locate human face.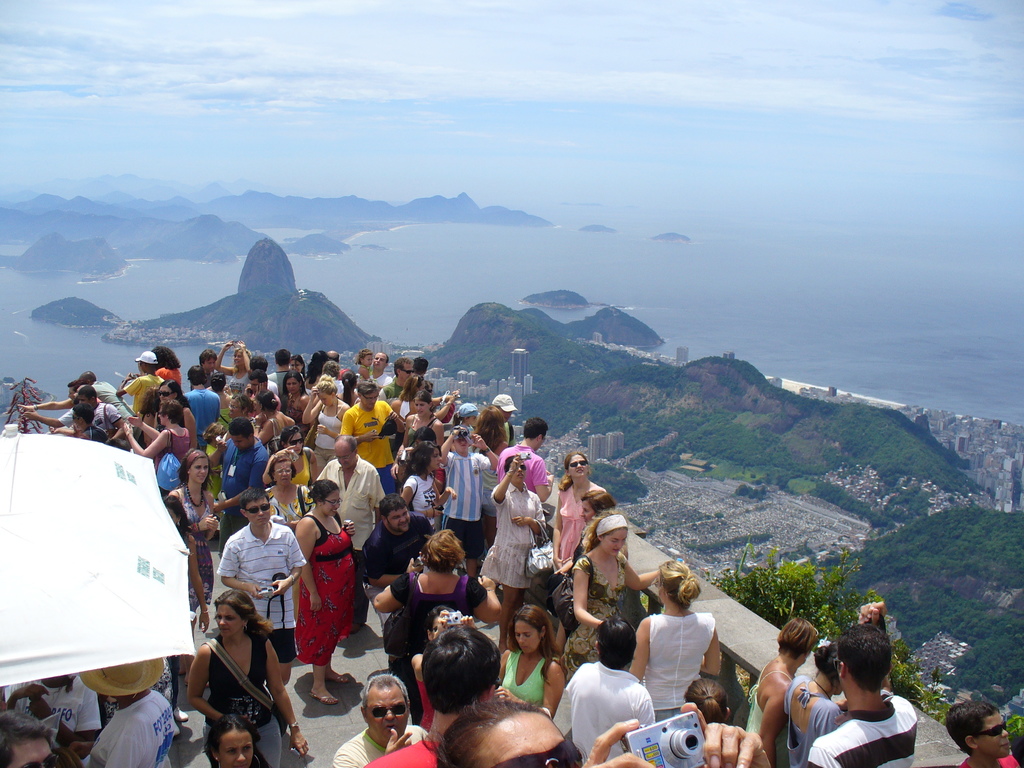
Bounding box: [605, 531, 627, 552].
